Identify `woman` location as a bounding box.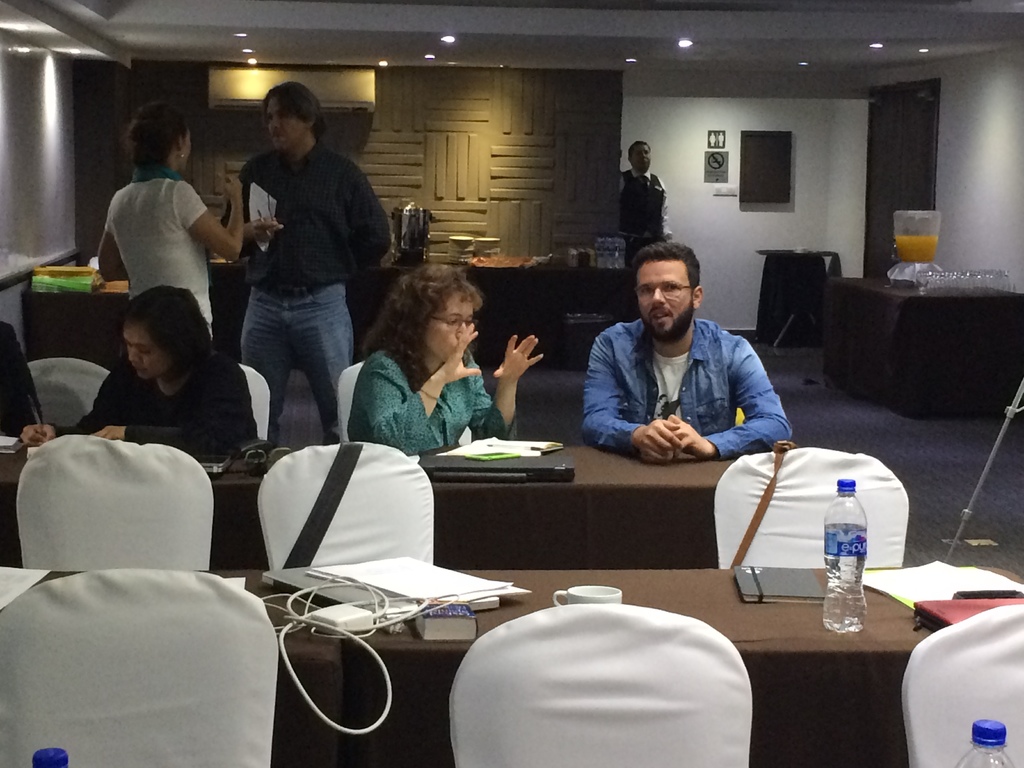
x1=17, y1=282, x2=260, y2=460.
